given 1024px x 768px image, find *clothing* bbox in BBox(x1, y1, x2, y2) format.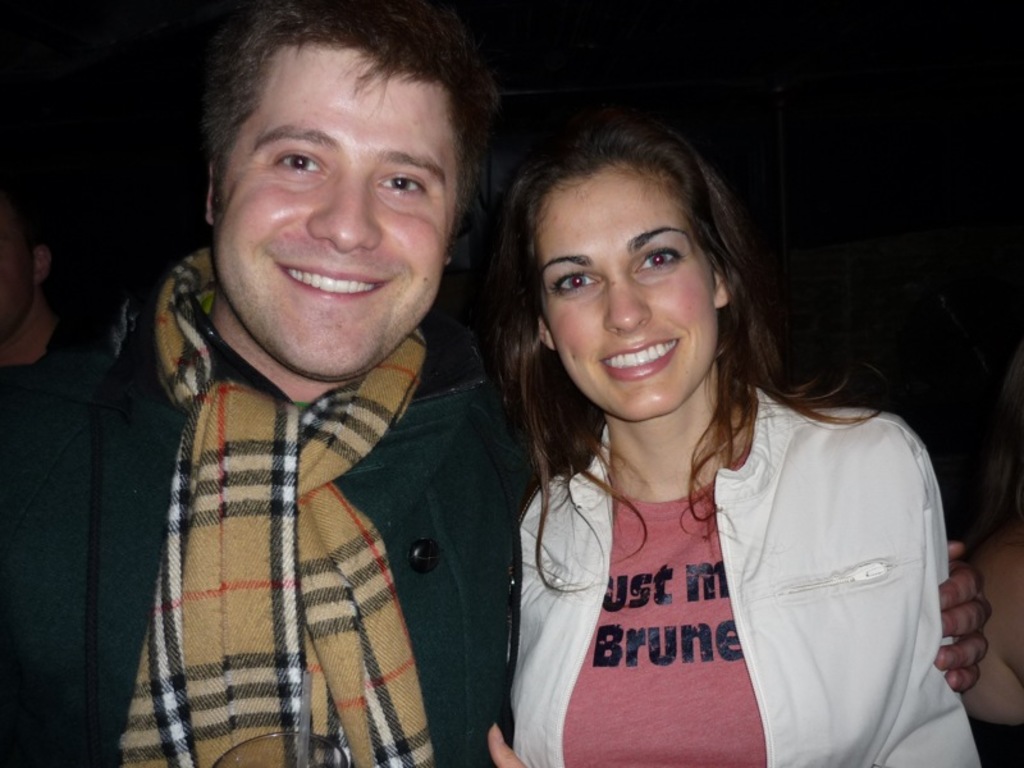
BBox(0, 246, 579, 767).
